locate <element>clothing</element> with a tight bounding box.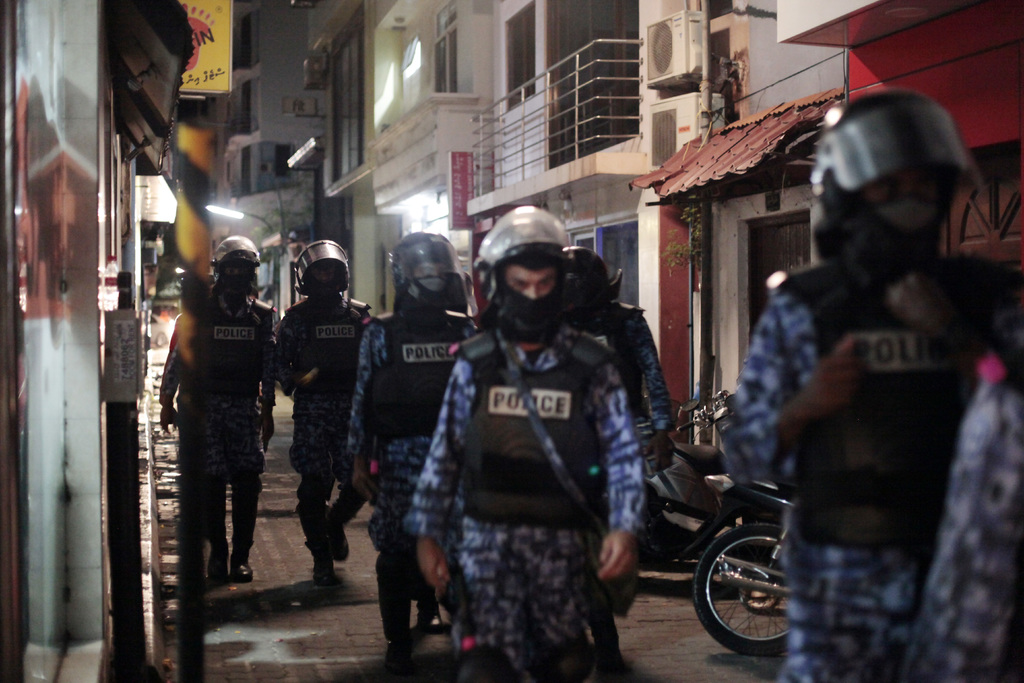
<region>894, 342, 1023, 682</region>.
